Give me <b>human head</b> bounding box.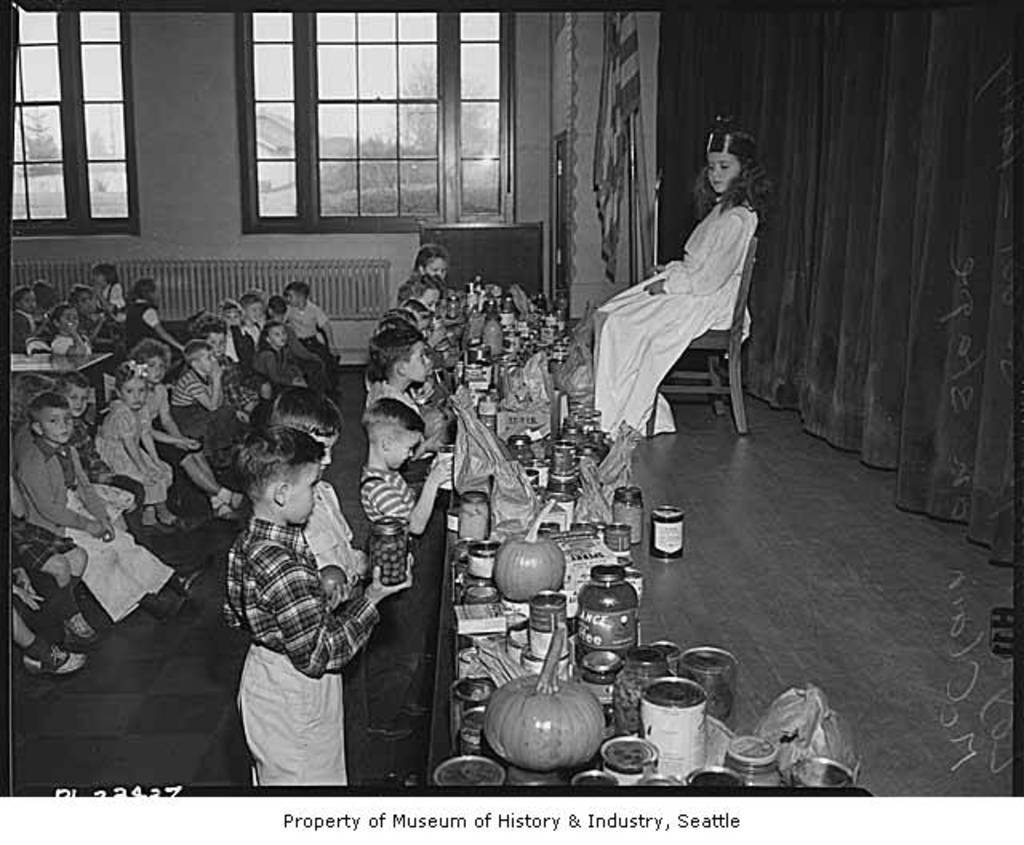
detection(219, 301, 243, 331).
